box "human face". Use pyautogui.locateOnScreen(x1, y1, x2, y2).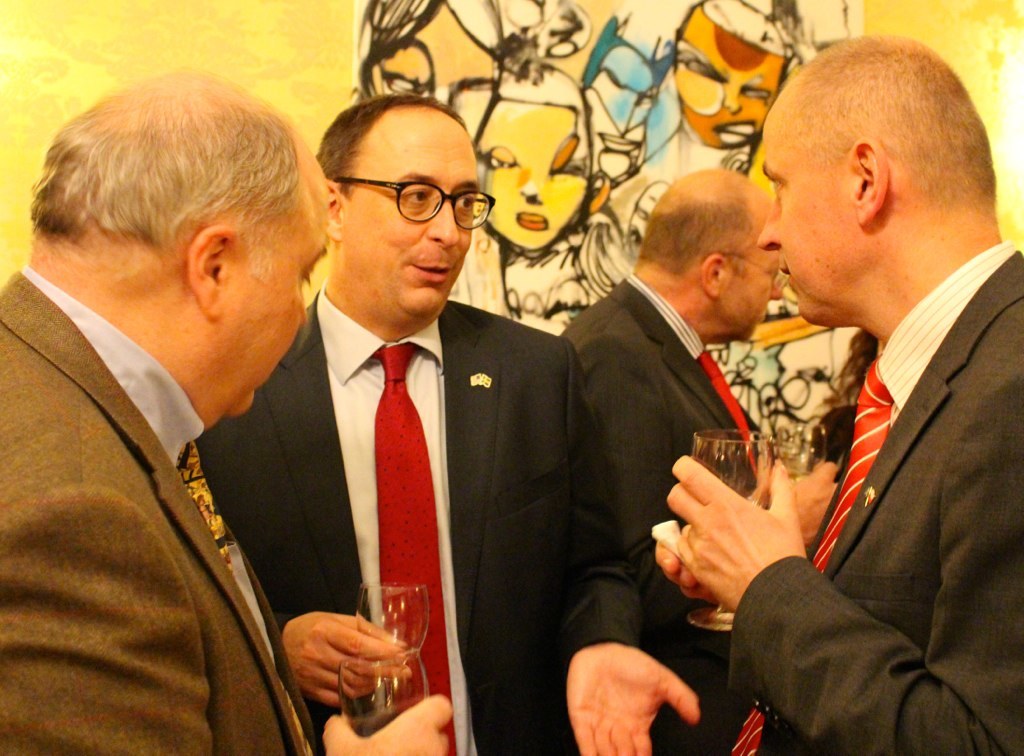
pyautogui.locateOnScreen(227, 163, 329, 415).
